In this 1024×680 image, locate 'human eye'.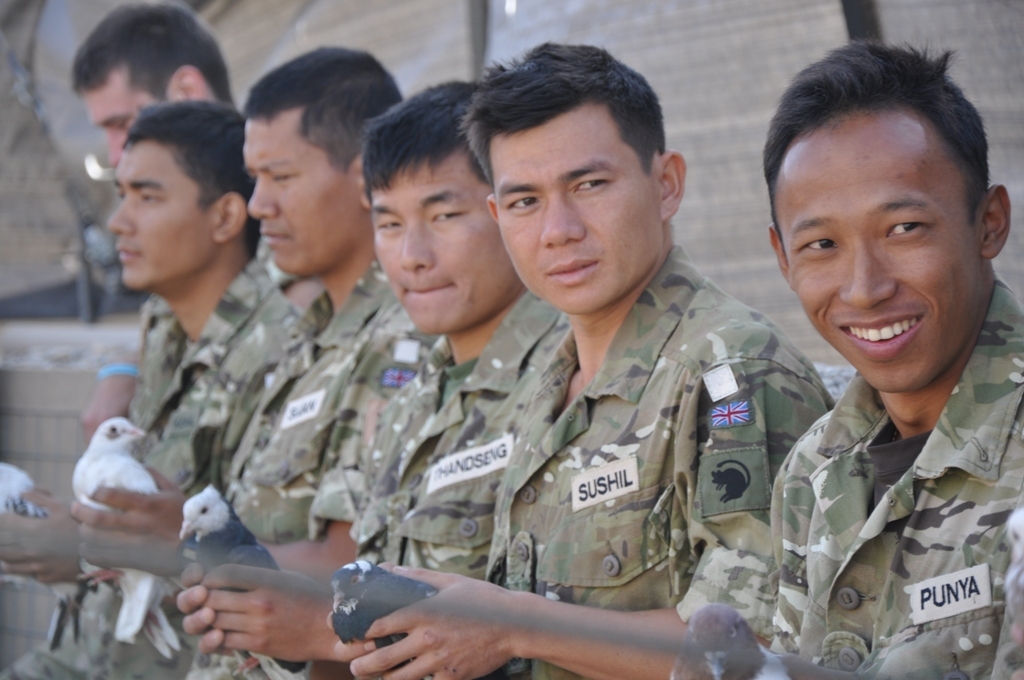
Bounding box: l=431, t=202, r=470, b=222.
